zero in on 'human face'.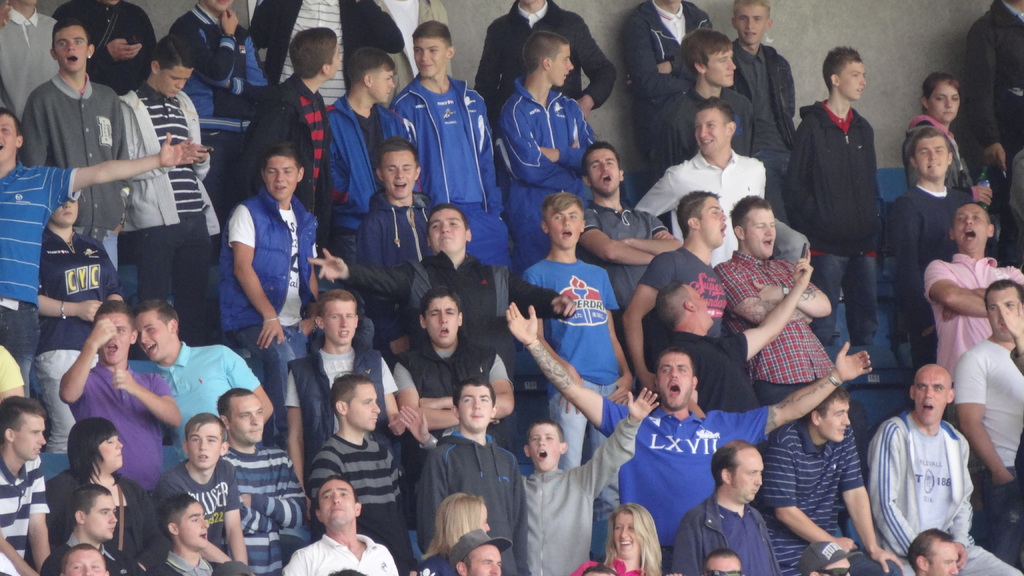
Zeroed in: <bbox>916, 137, 949, 182</bbox>.
